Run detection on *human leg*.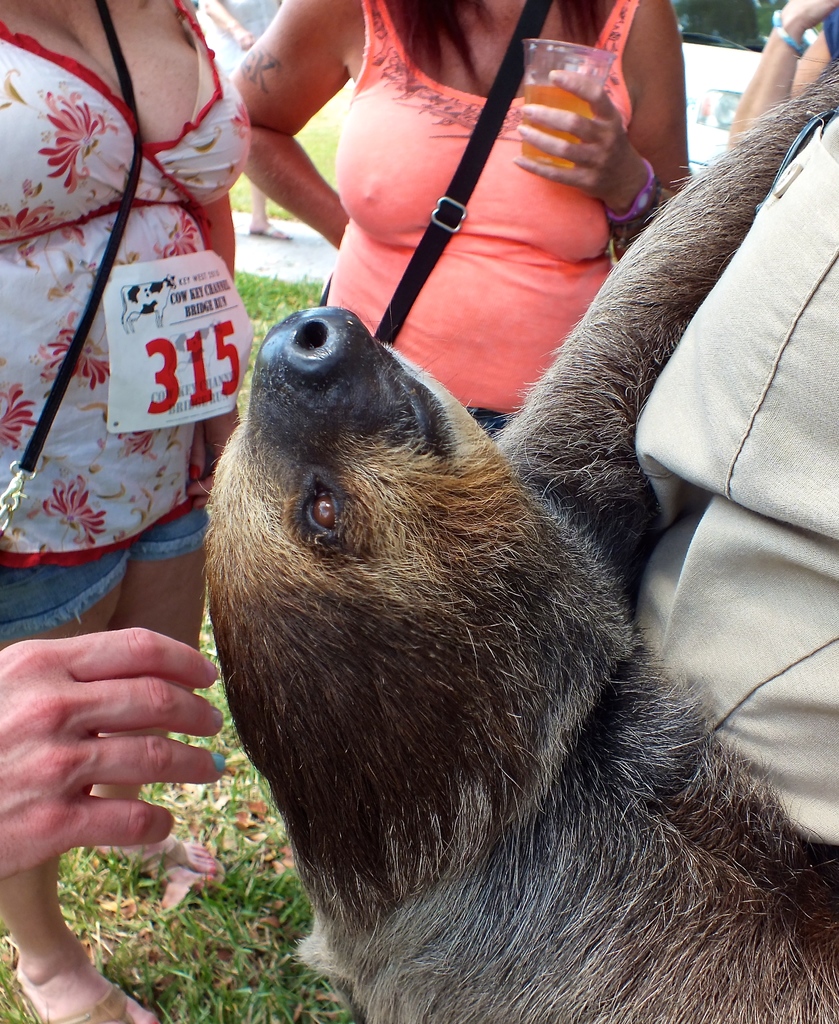
Result: BBox(107, 545, 219, 884).
